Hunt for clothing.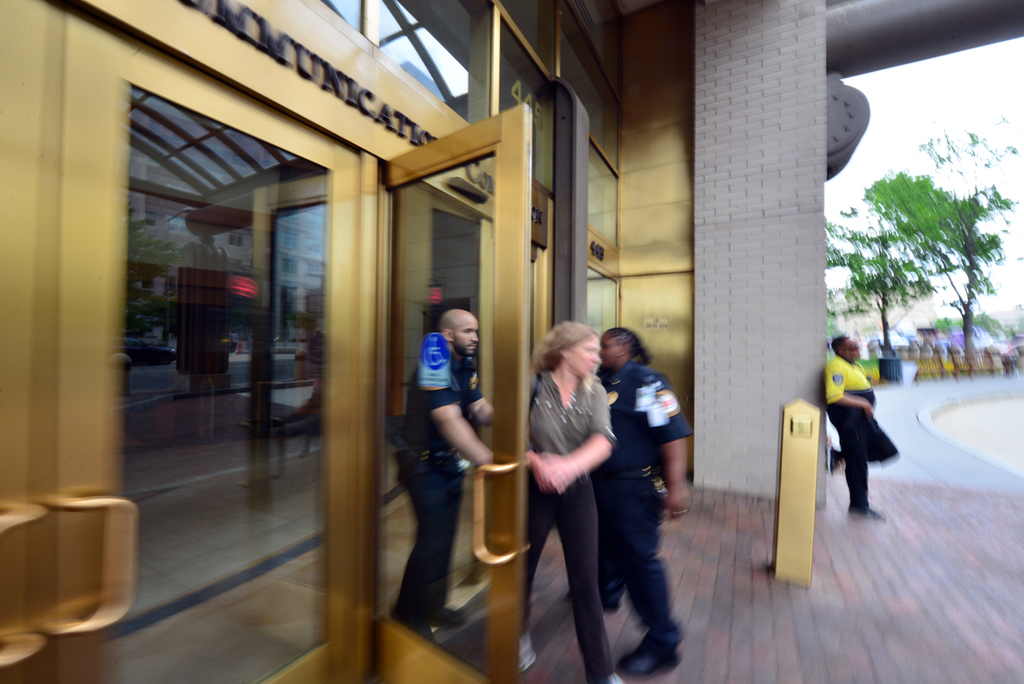
Hunted down at detection(828, 335, 892, 518).
